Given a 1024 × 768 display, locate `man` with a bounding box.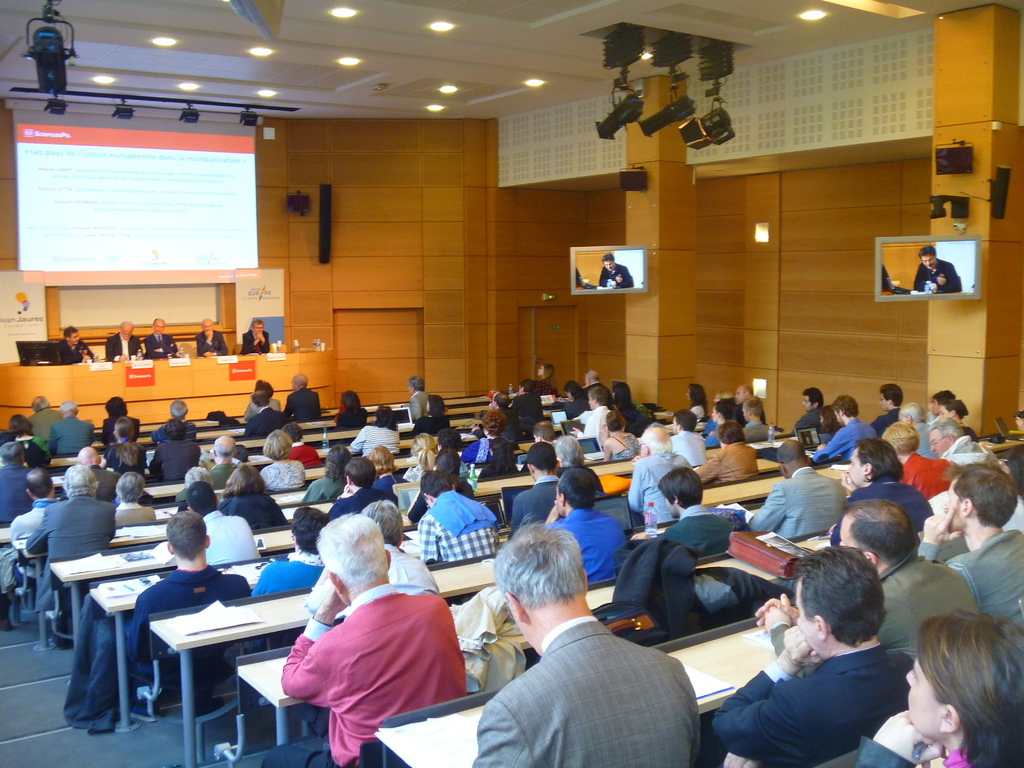
Located: (194,319,228,355).
